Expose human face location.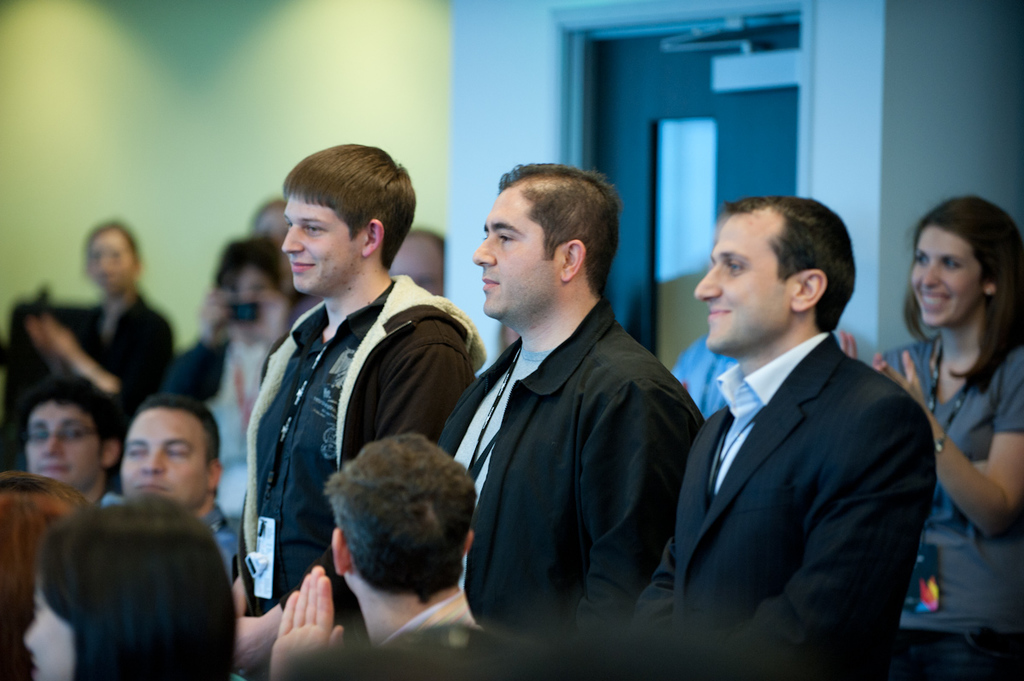
Exposed at 698,207,792,351.
